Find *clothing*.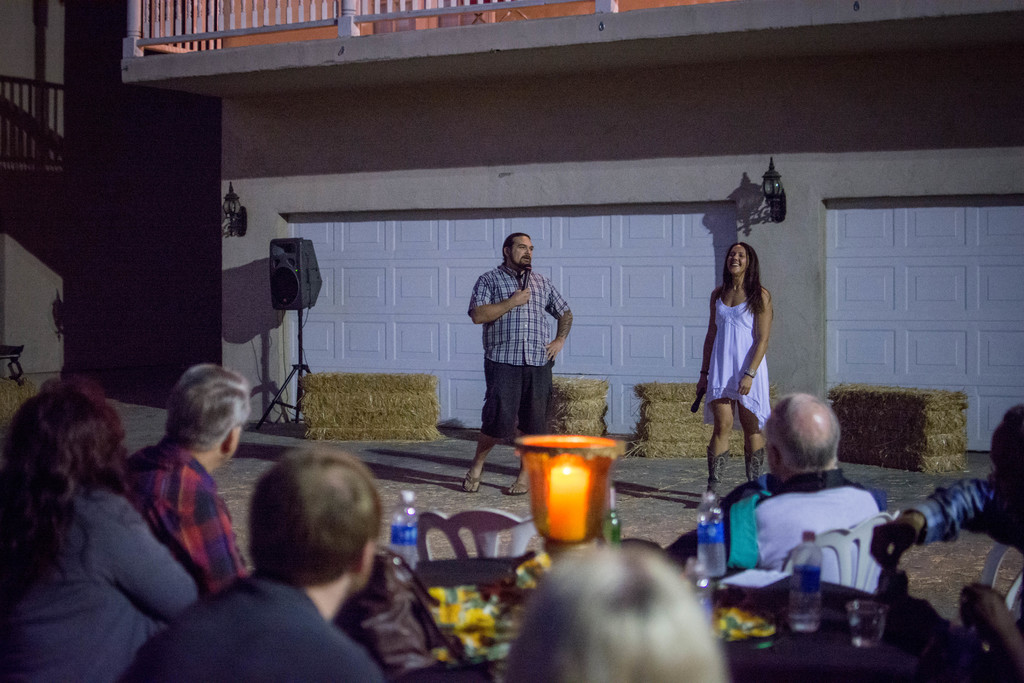
1/483/209/682.
